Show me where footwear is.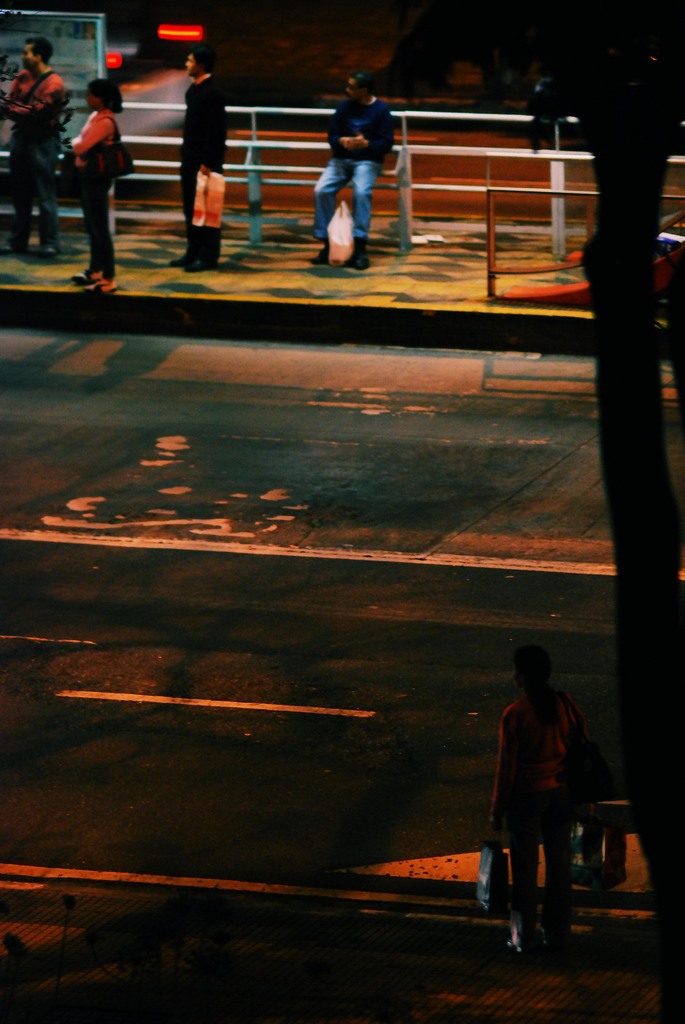
footwear is at <bbox>539, 930, 560, 953</bbox>.
